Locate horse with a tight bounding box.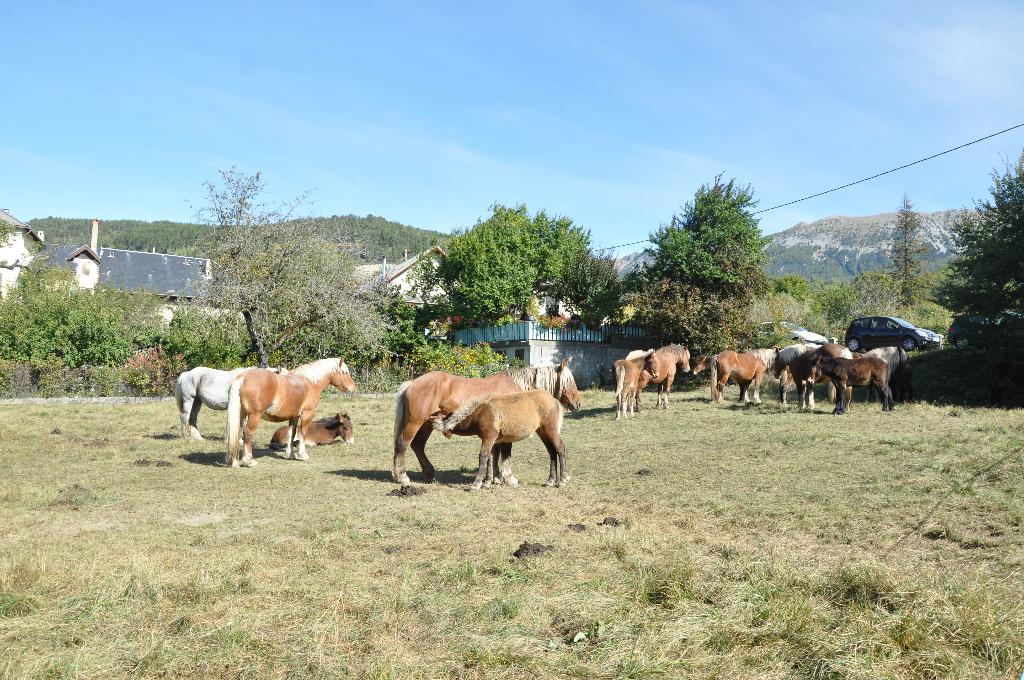
bbox(689, 348, 767, 403).
